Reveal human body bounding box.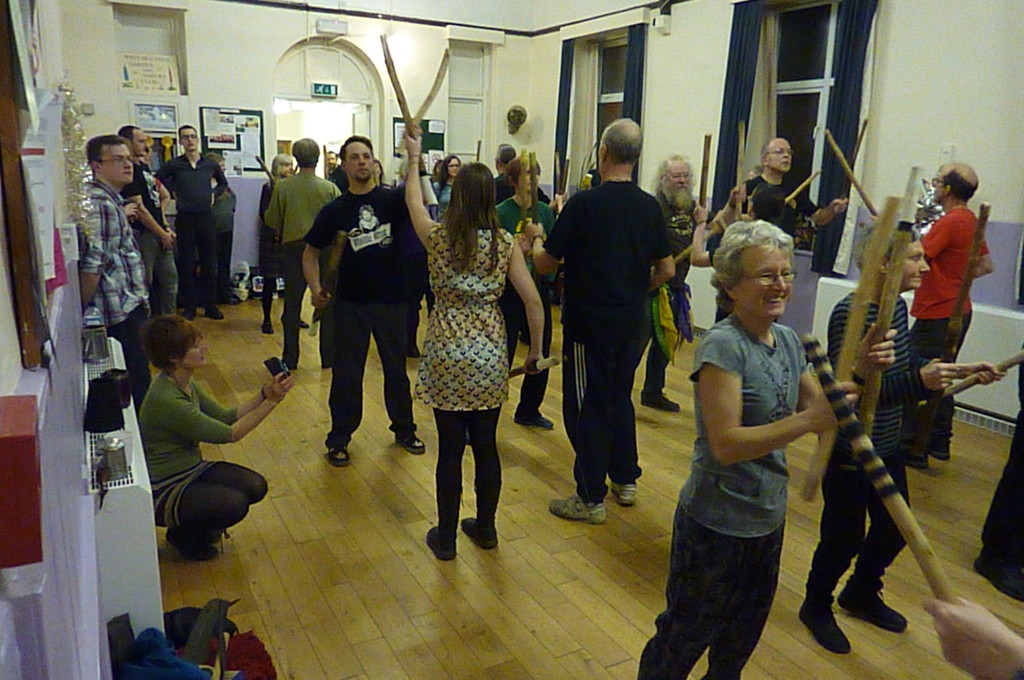
Revealed: <region>144, 124, 233, 315</region>.
